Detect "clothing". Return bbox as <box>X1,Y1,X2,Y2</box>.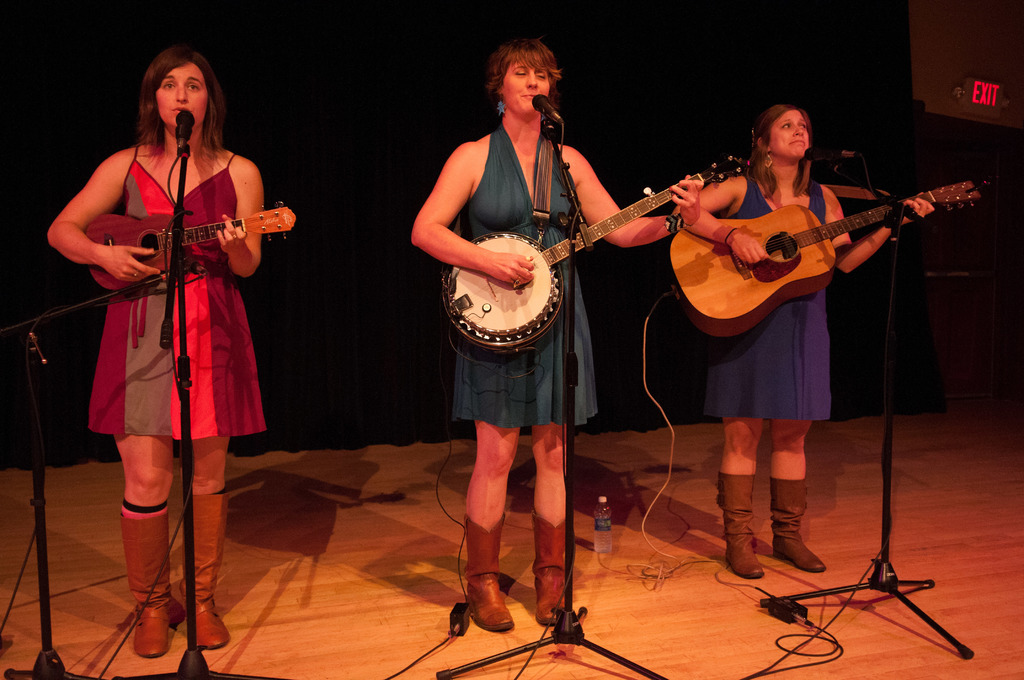
<box>87,141,263,442</box>.
